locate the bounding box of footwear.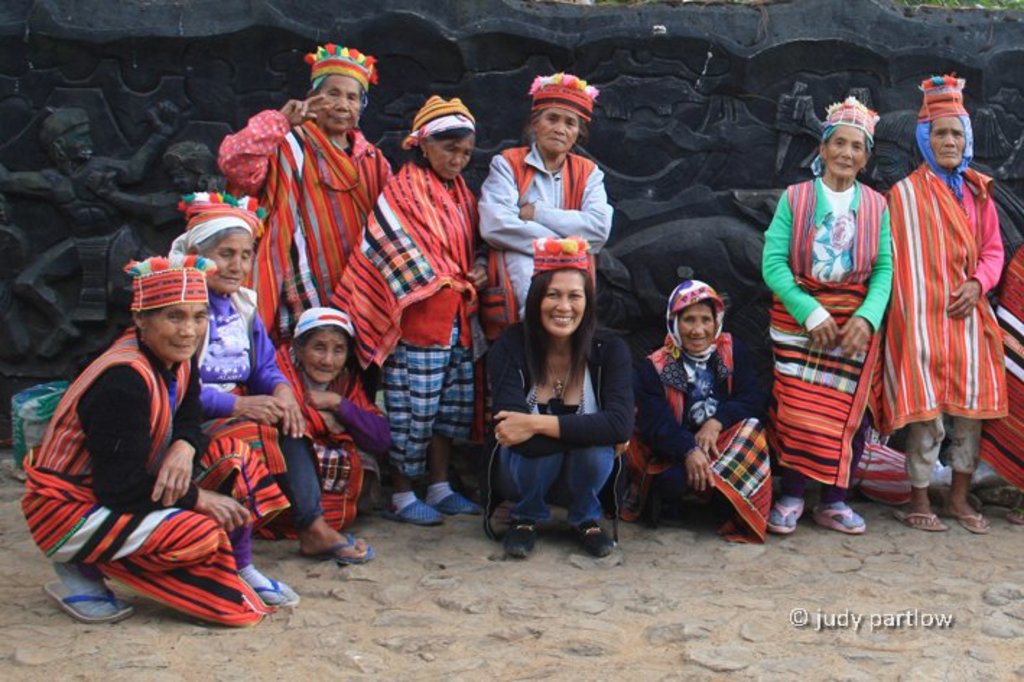
Bounding box: [947,498,991,535].
